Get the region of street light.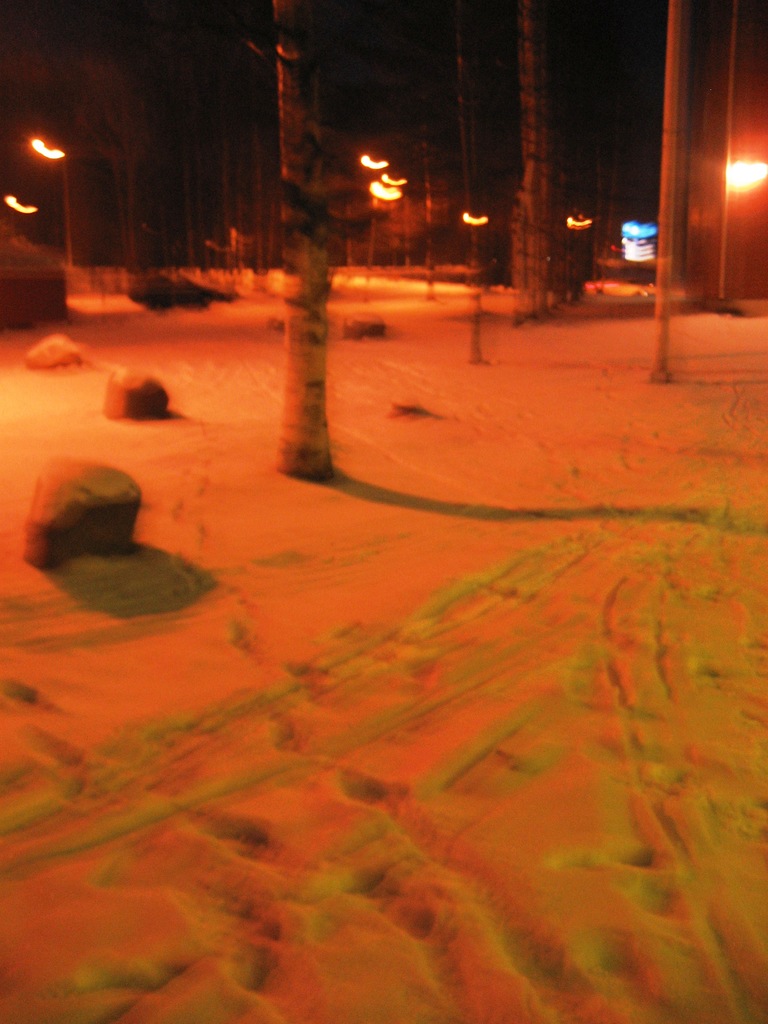
[x1=16, y1=134, x2=76, y2=268].
